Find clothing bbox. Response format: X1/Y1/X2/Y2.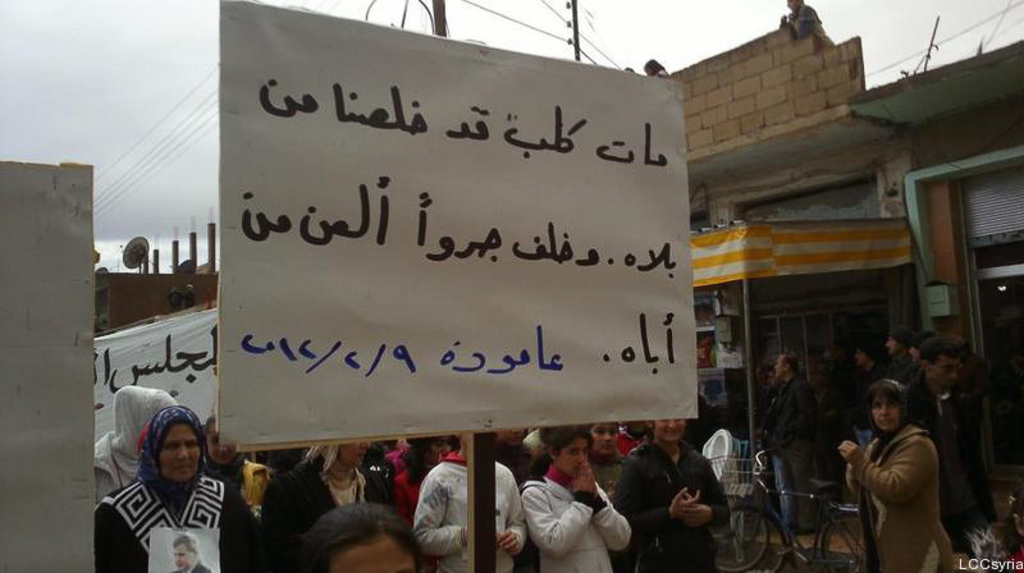
238/455/275/513.
